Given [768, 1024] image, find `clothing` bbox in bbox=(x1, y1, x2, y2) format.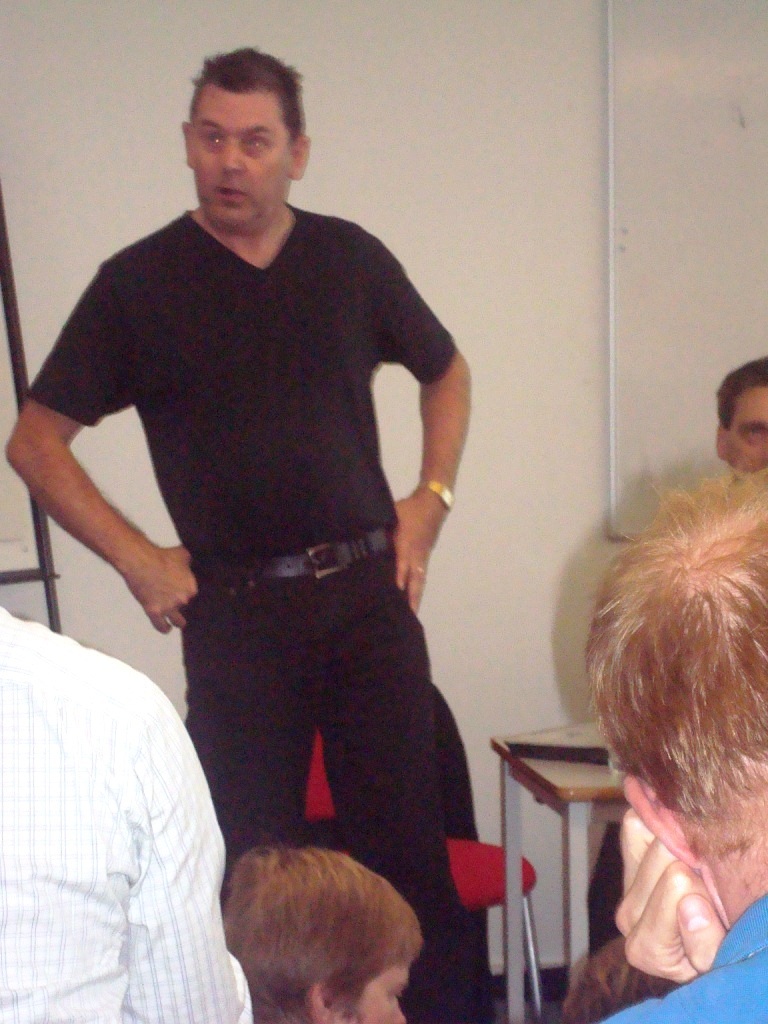
bbox=(583, 909, 767, 1019).
